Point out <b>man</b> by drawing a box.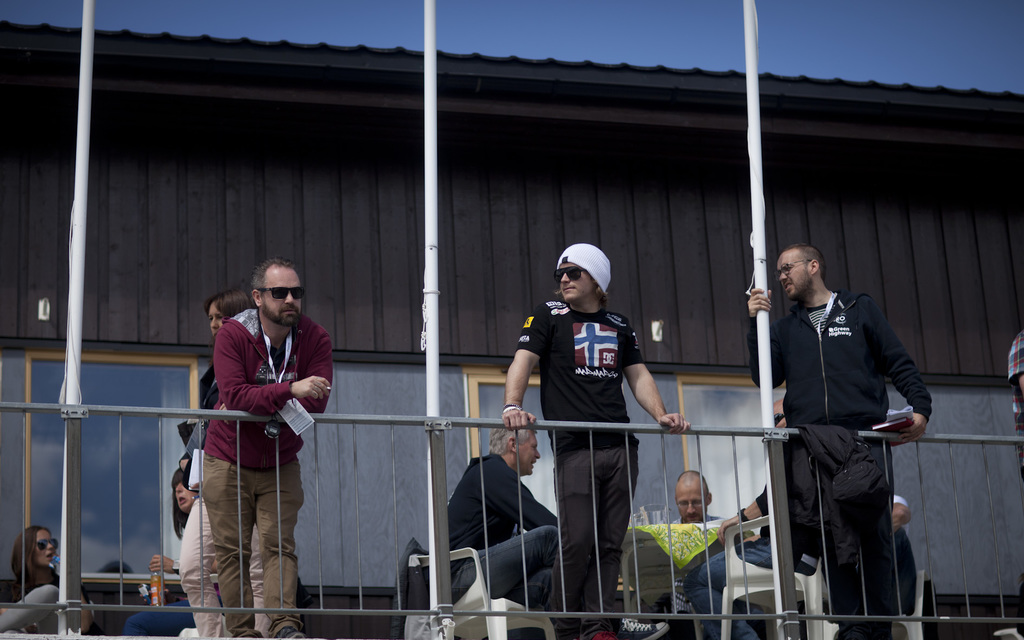
bbox(440, 412, 564, 637).
